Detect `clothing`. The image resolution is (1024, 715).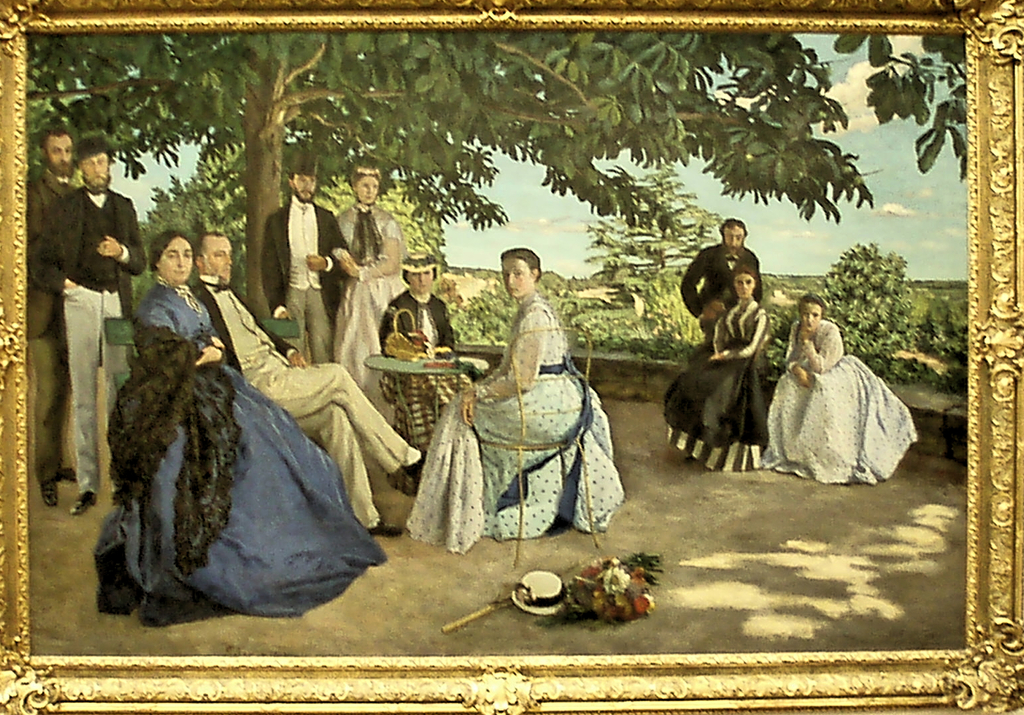
[left=263, top=197, right=347, bottom=364].
